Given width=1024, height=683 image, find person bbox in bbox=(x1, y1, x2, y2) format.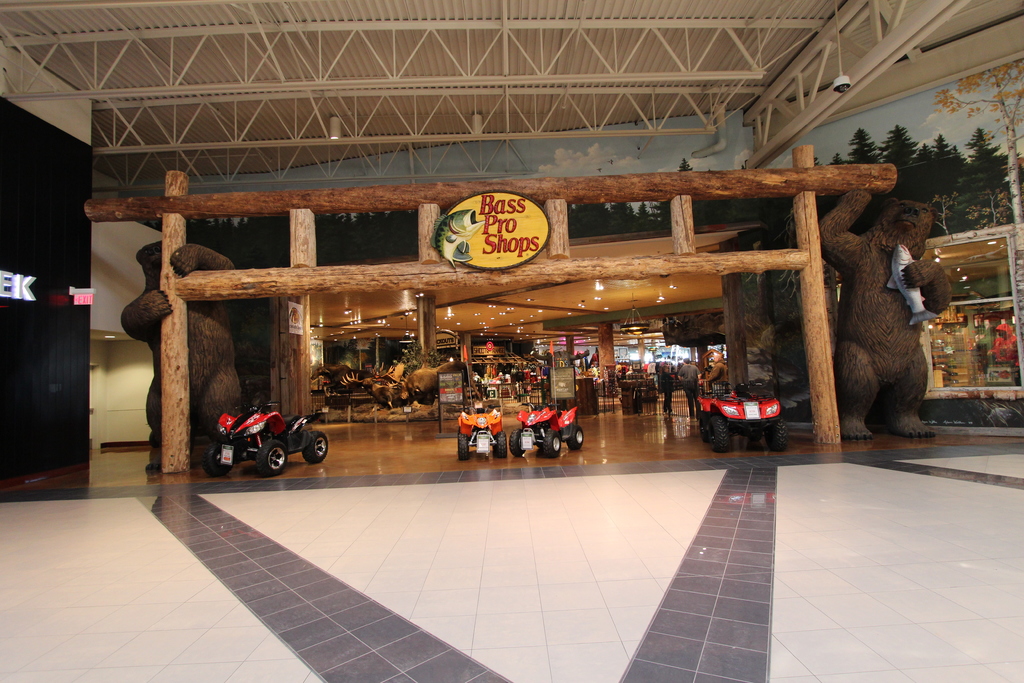
bbox=(705, 352, 729, 399).
